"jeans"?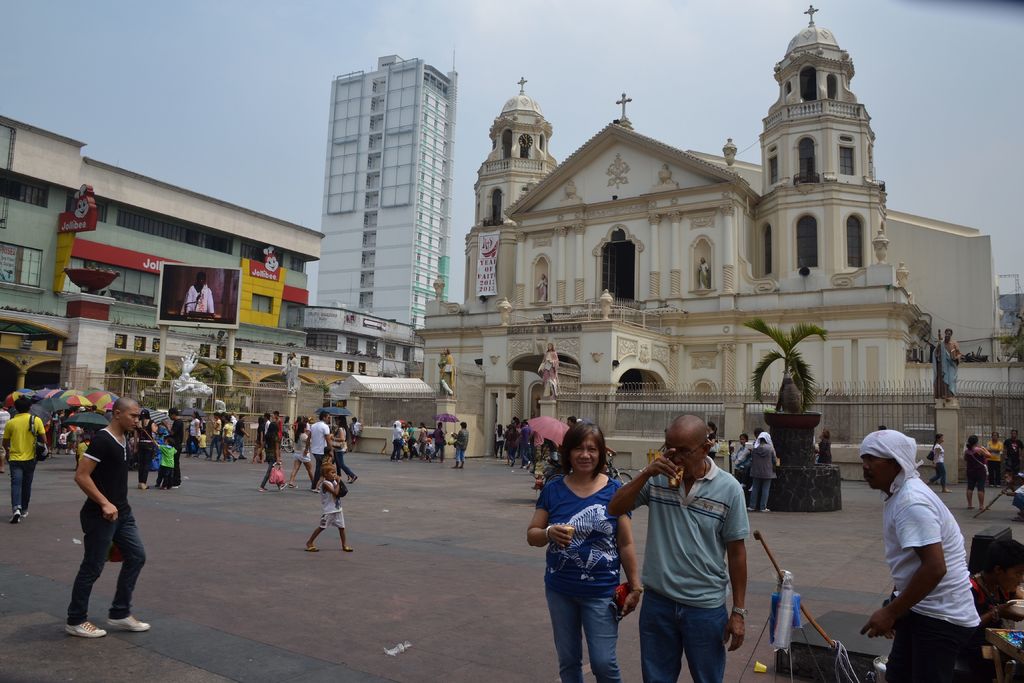
crop(748, 482, 771, 508)
